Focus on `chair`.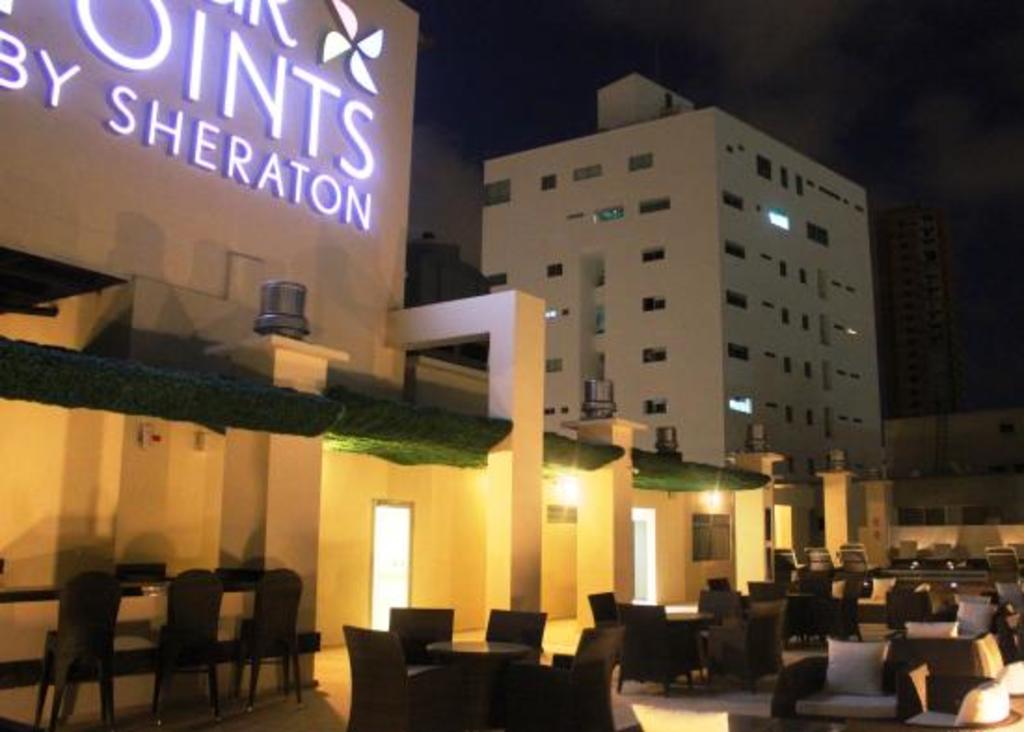
Focused at 495 659 616 730.
